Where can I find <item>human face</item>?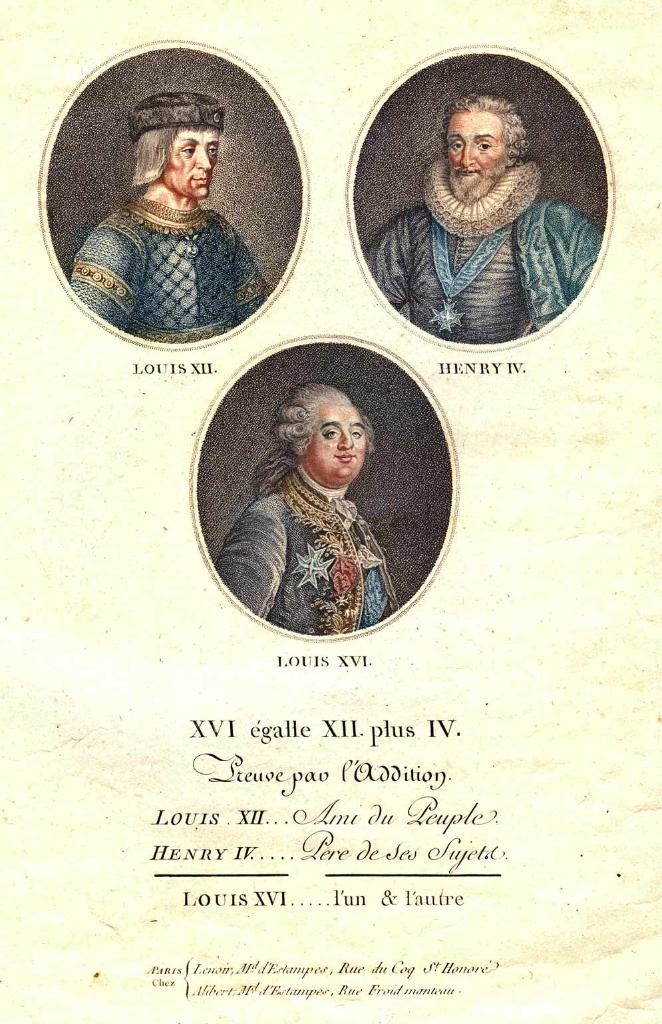
You can find it at <bbox>161, 124, 219, 202</bbox>.
